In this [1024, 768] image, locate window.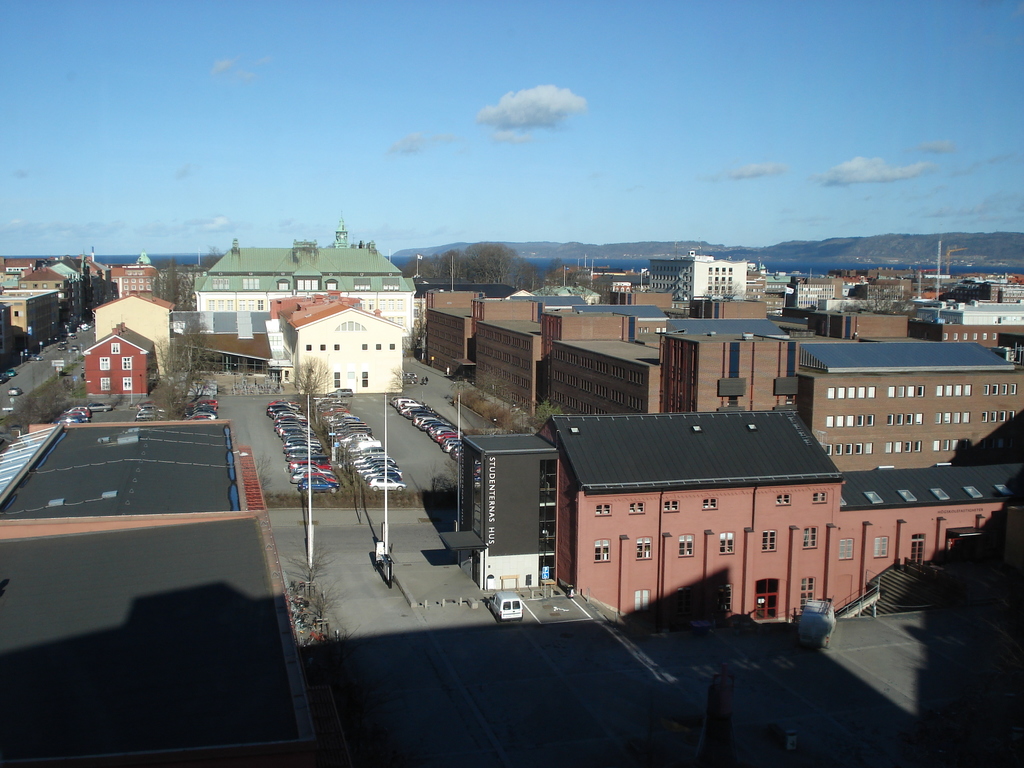
Bounding box: region(125, 376, 132, 390).
